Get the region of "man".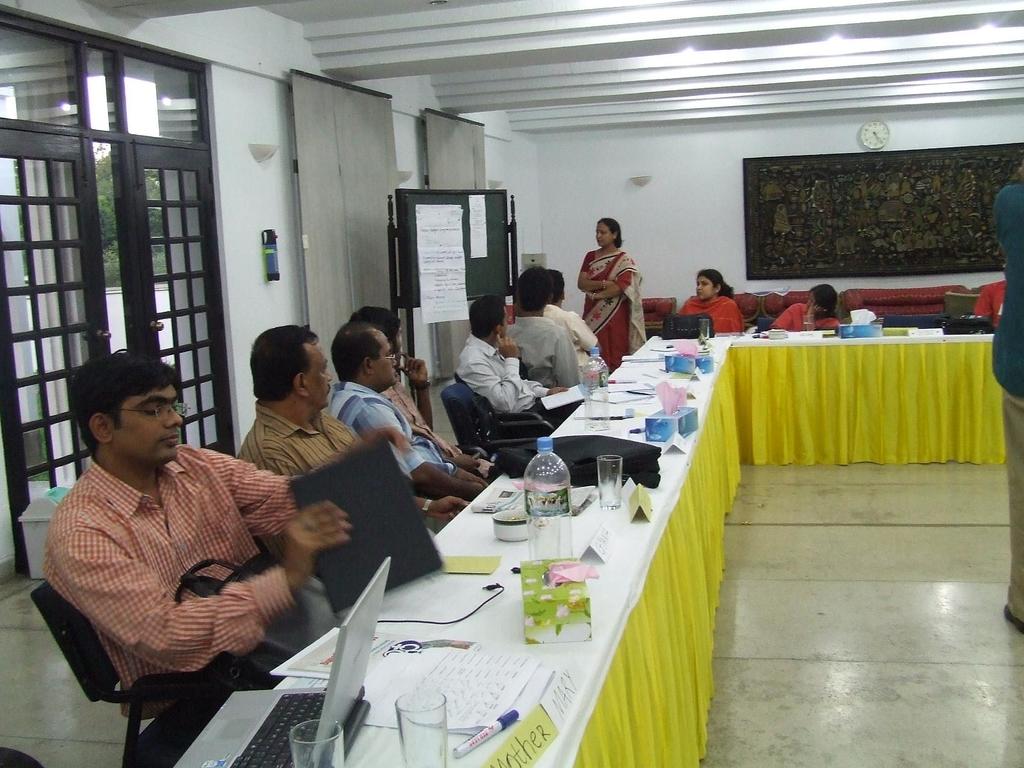
select_region(348, 307, 526, 481).
